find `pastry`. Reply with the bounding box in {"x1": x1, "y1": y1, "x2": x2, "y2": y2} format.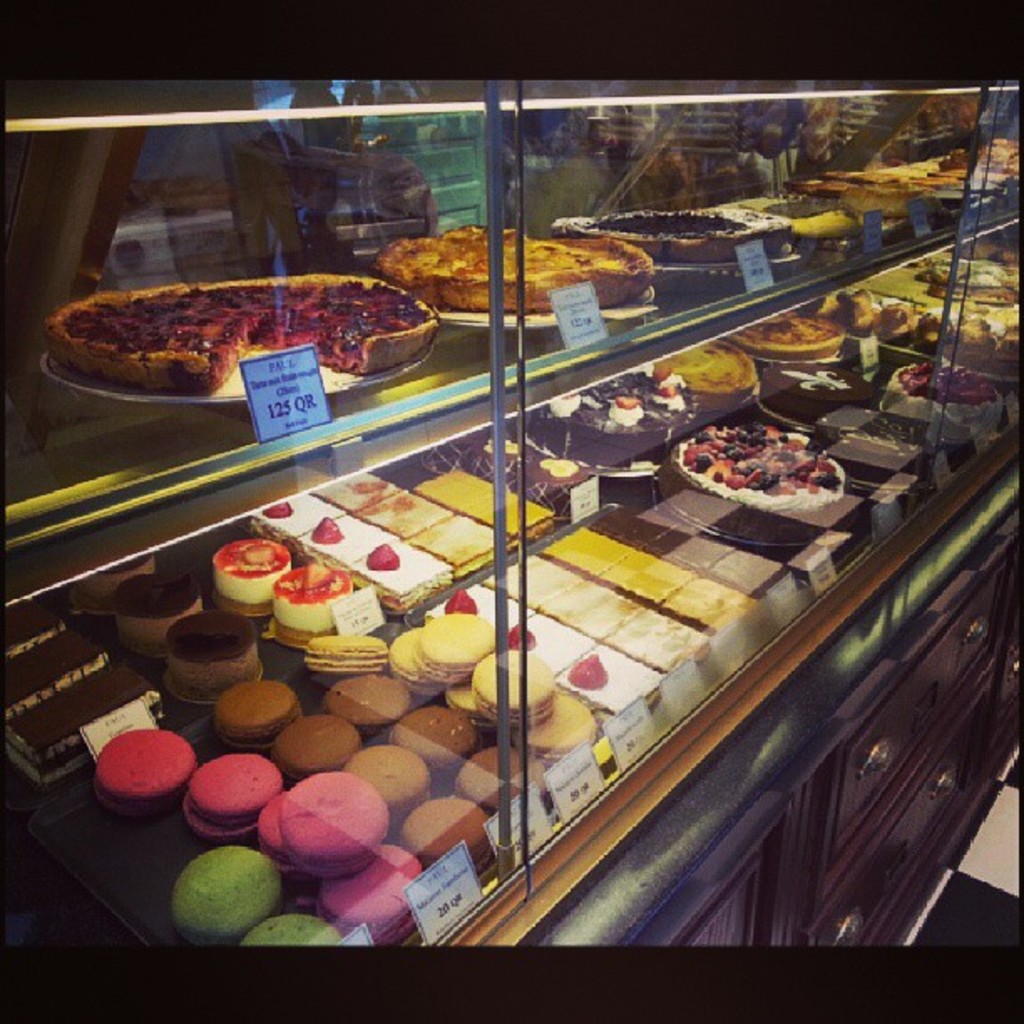
{"x1": 412, "y1": 512, "x2": 519, "y2": 586}.
